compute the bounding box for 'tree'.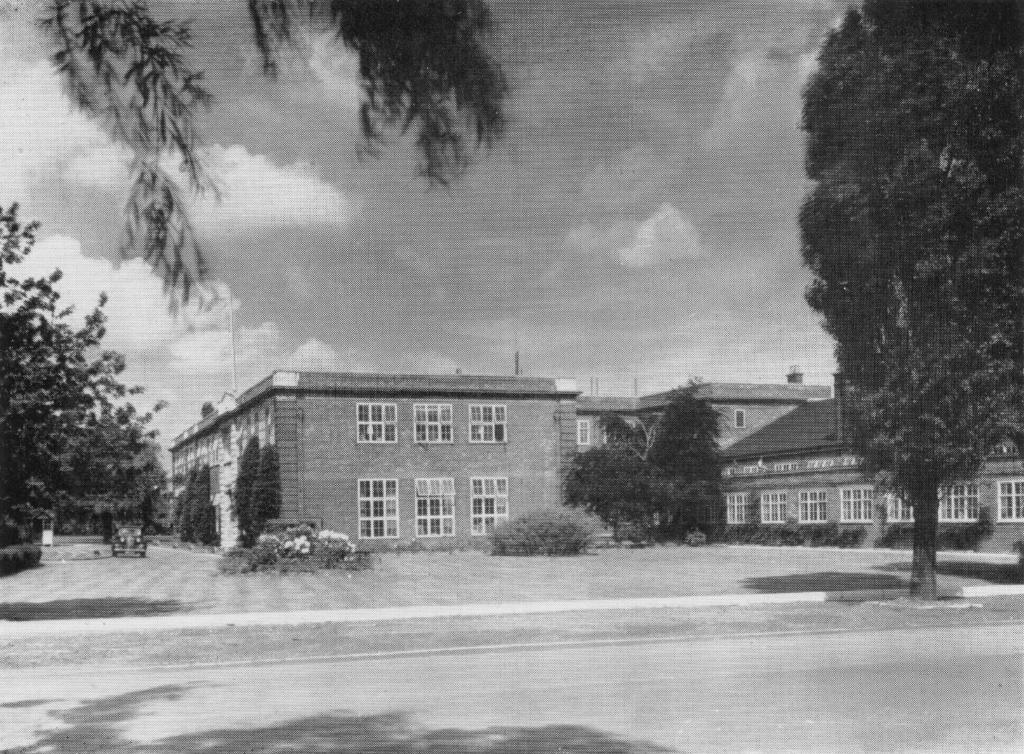
x1=248 y1=0 x2=514 y2=188.
